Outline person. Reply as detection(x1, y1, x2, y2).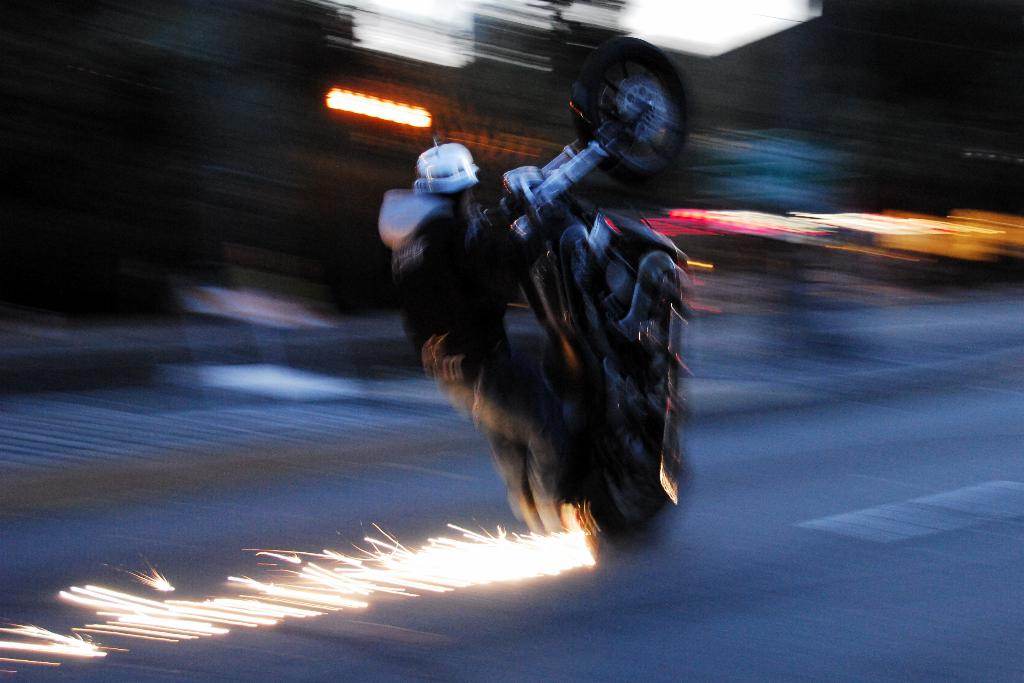
detection(387, 52, 707, 577).
